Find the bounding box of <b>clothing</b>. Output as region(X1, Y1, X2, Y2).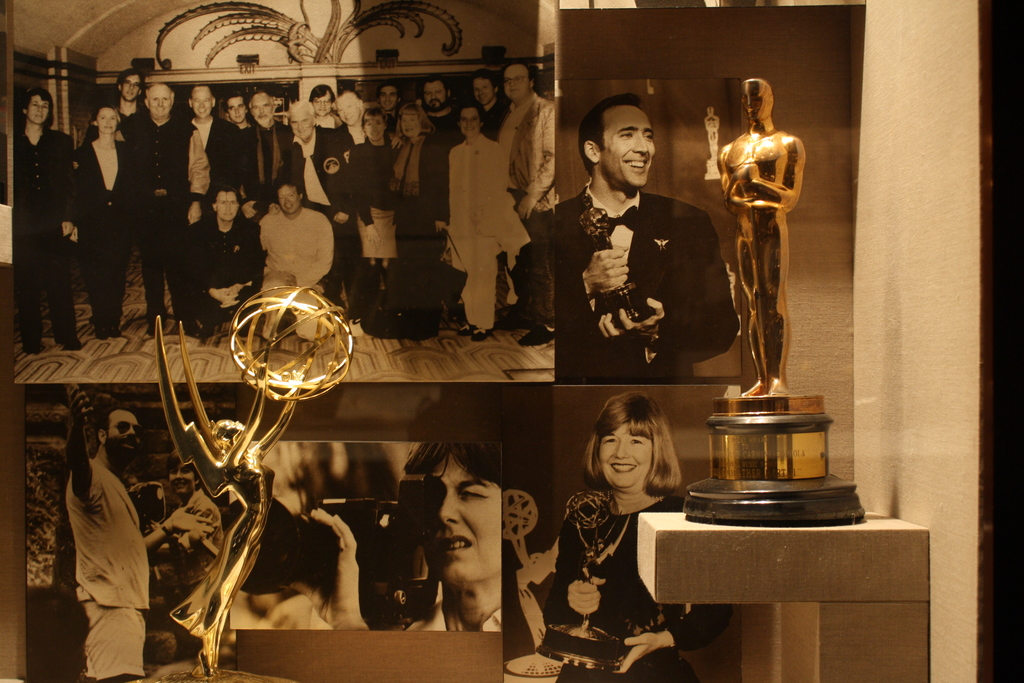
region(506, 91, 572, 320).
